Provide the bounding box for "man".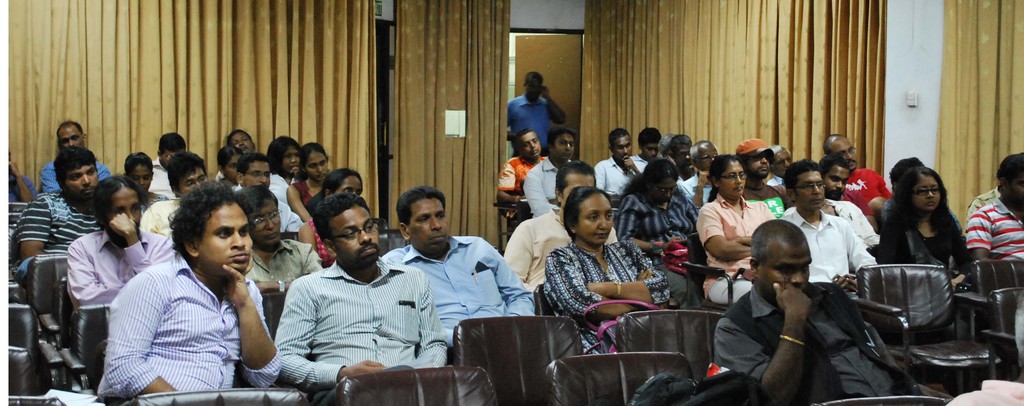
Rect(505, 73, 568, 156).
